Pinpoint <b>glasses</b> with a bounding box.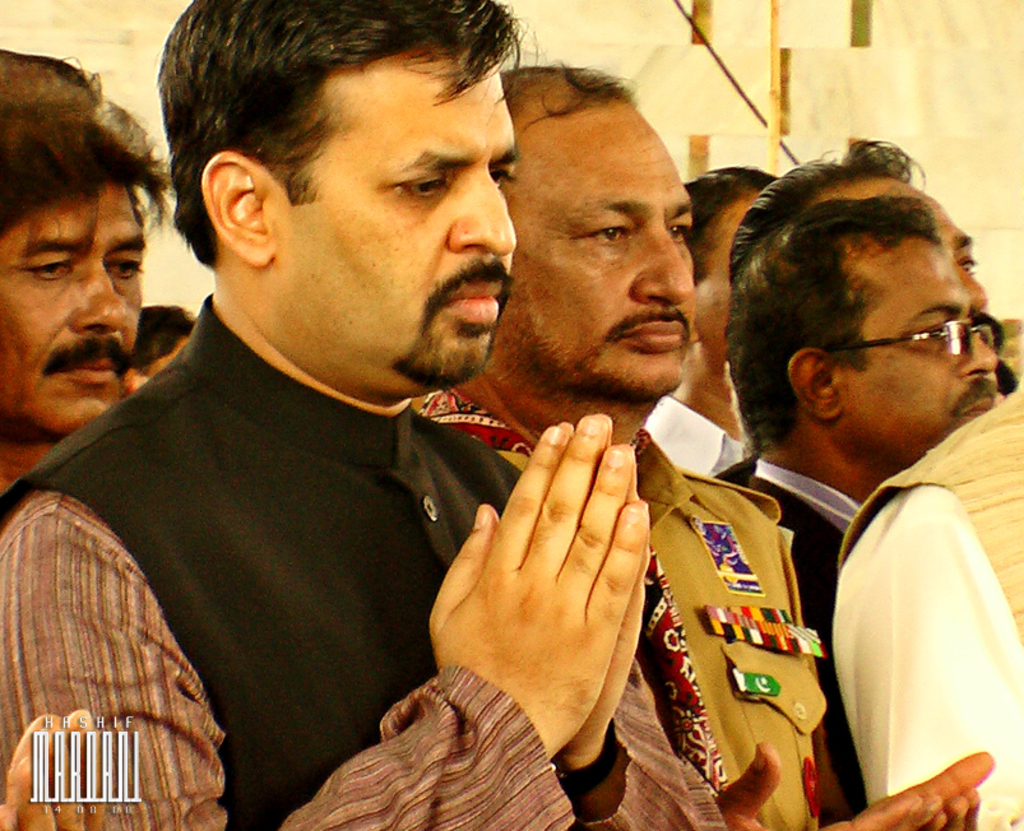
821, 316, 997, 356.
